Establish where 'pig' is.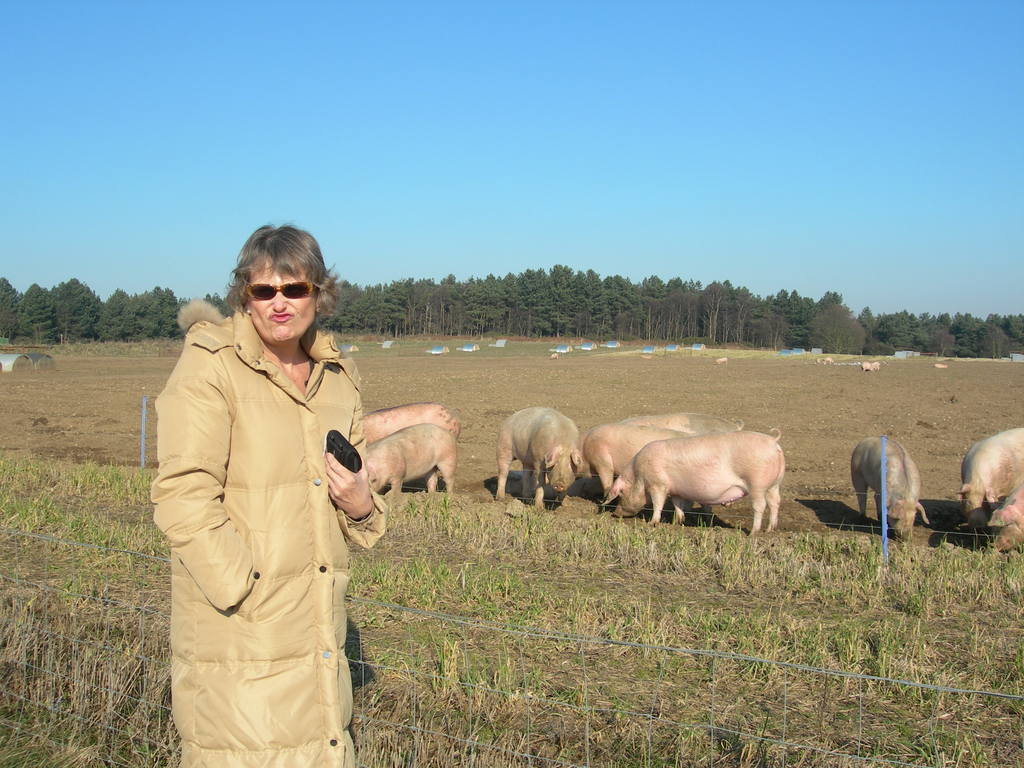
Established at [left=600, top=426, right=787, bottom=533].
